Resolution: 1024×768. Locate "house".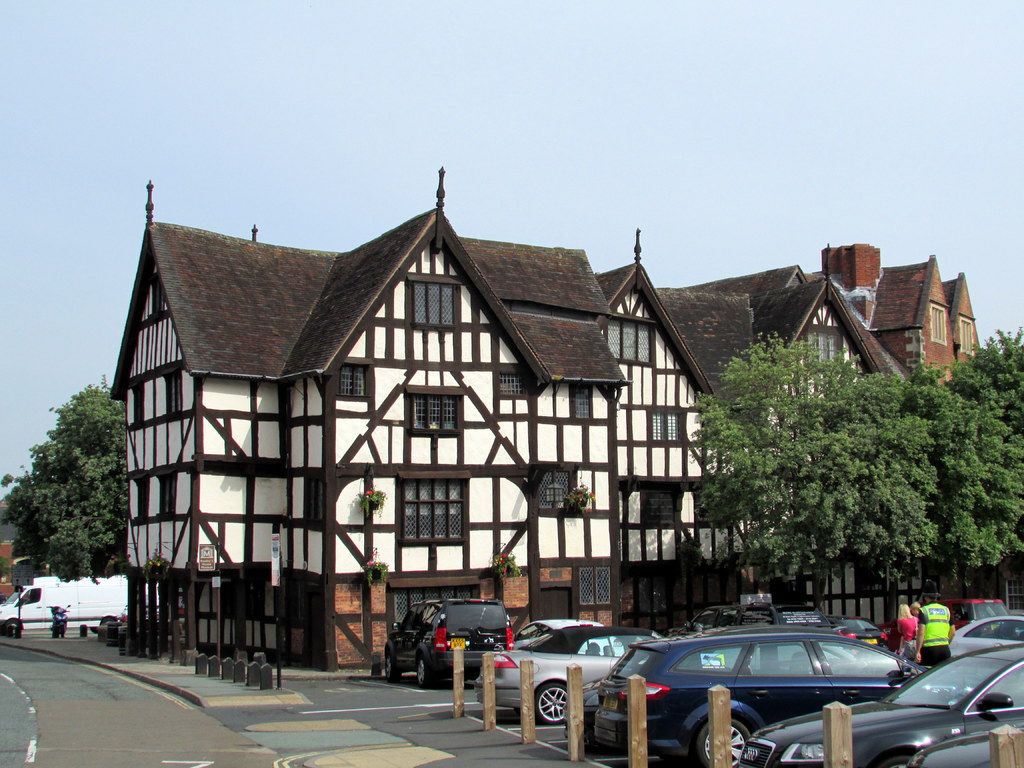
bbox(0, 528, 19, 602).
